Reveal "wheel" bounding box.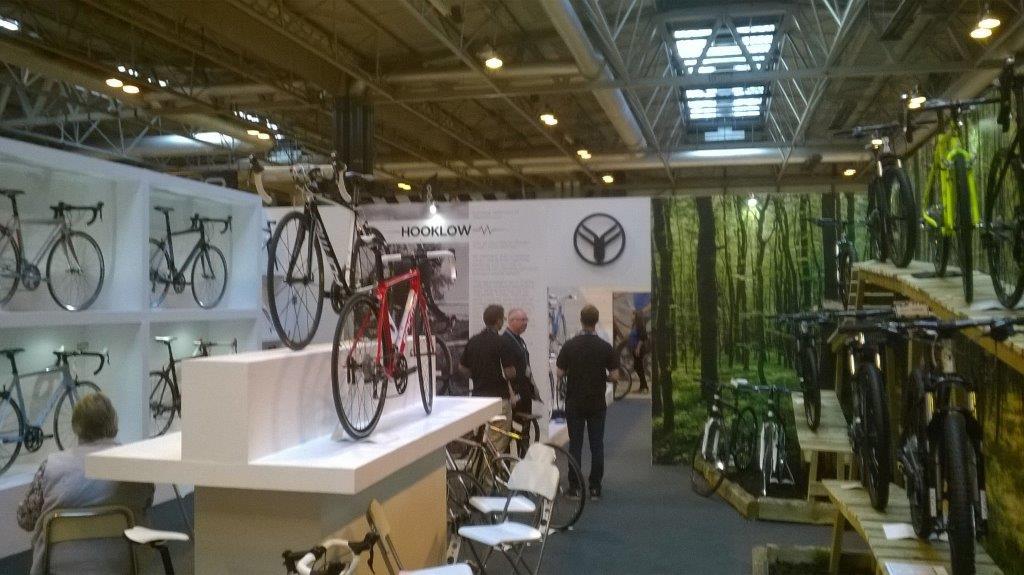
Revealed: (x1=761, y1=436, x2=772, y2=498).
